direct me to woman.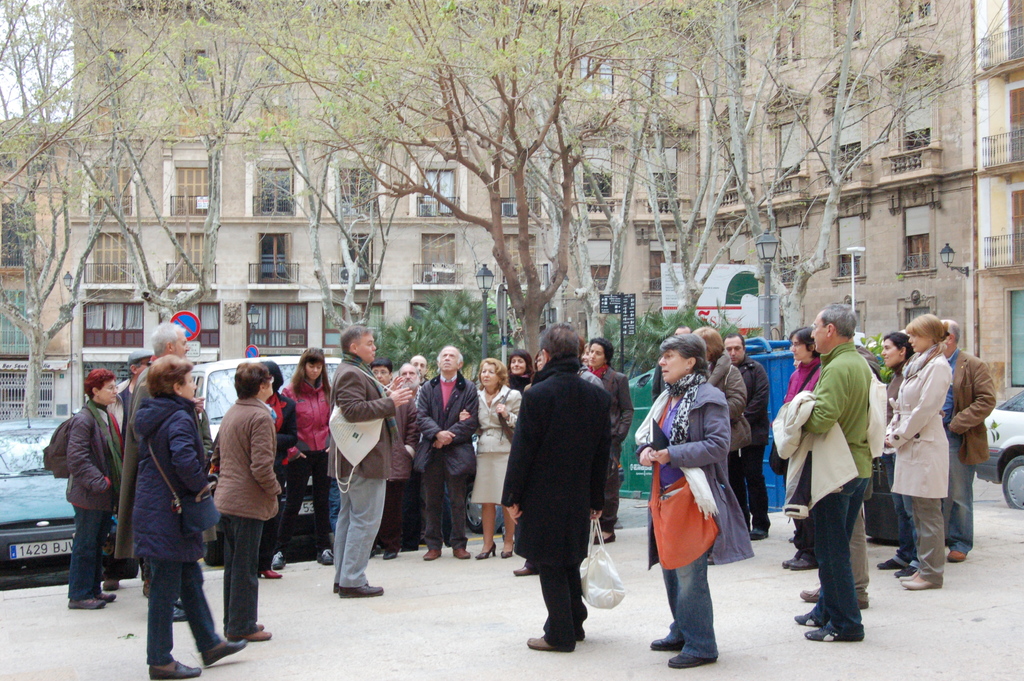
Direction: pyautogui.locateOnScreen(455, 358, 526, 561).
